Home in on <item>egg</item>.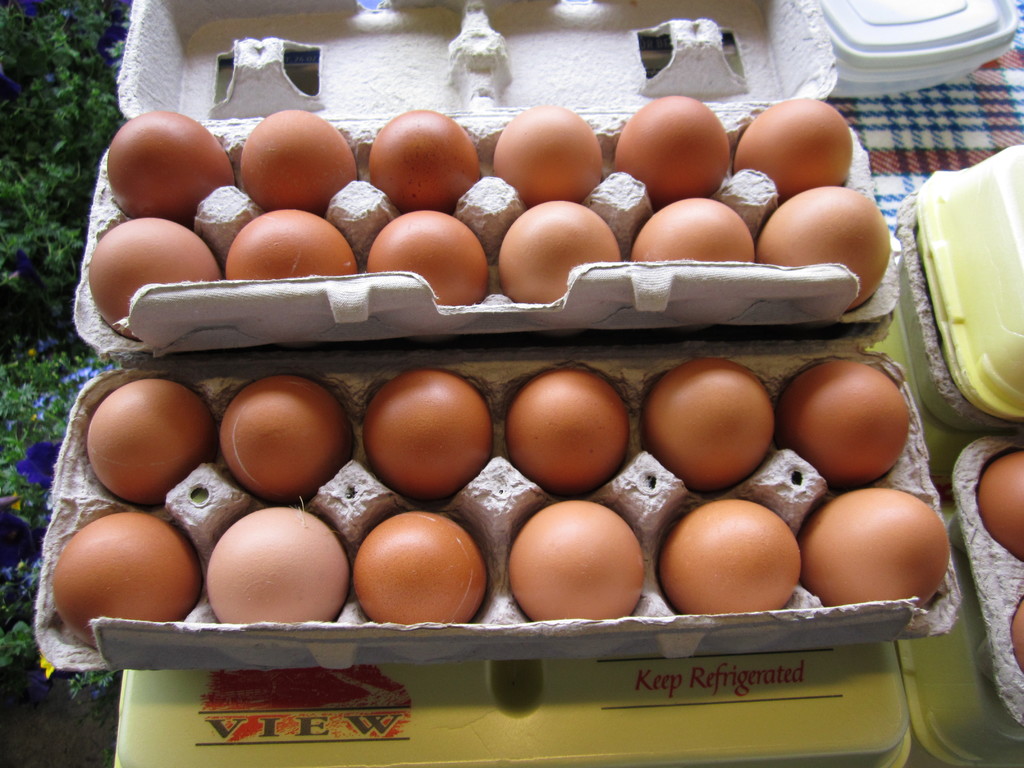
Homed in at BBox(981, 450, 1023, 559).
